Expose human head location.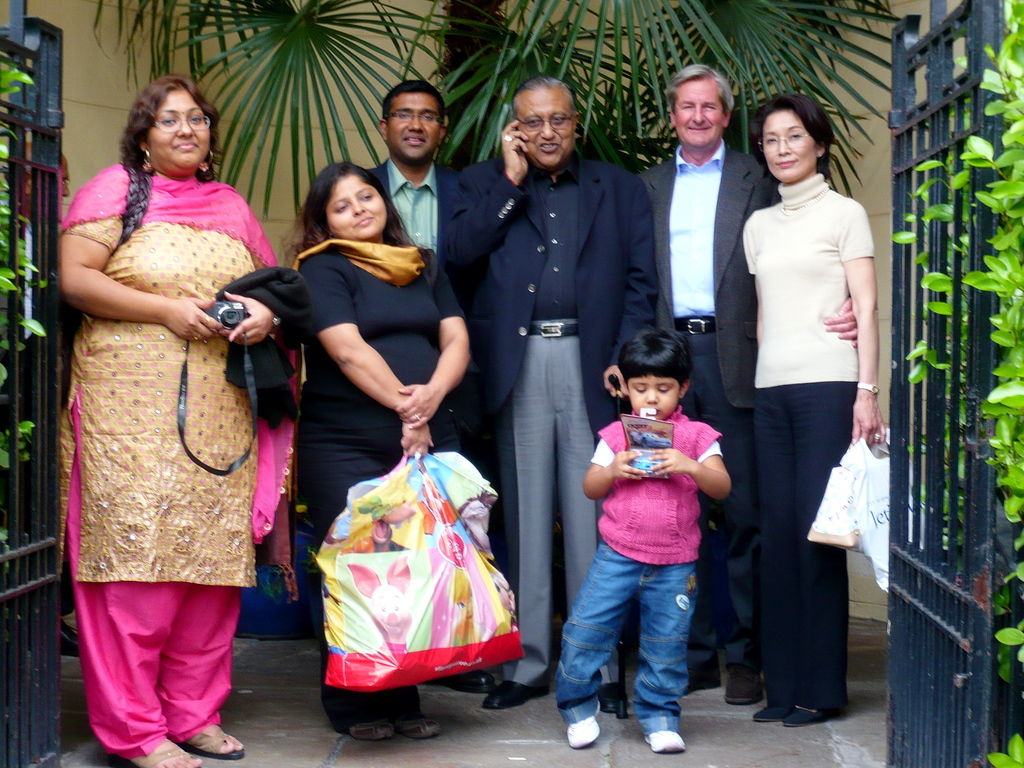
Exposed at detection(310, 161, 386, 241).
